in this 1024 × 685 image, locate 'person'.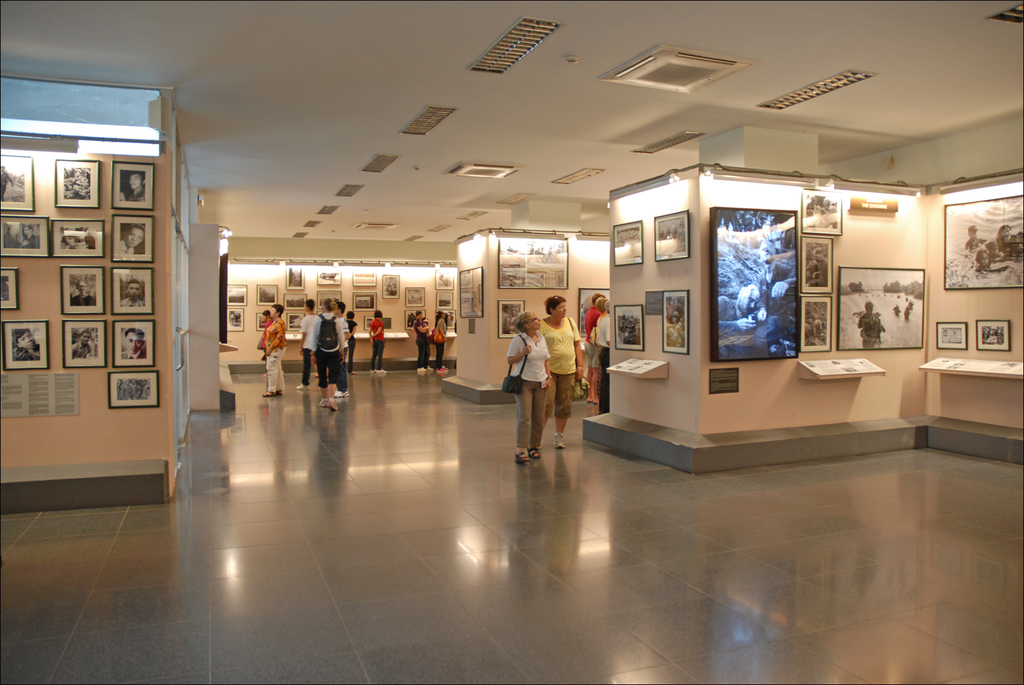
Bounding box: box(755, 239, 797, 355).
